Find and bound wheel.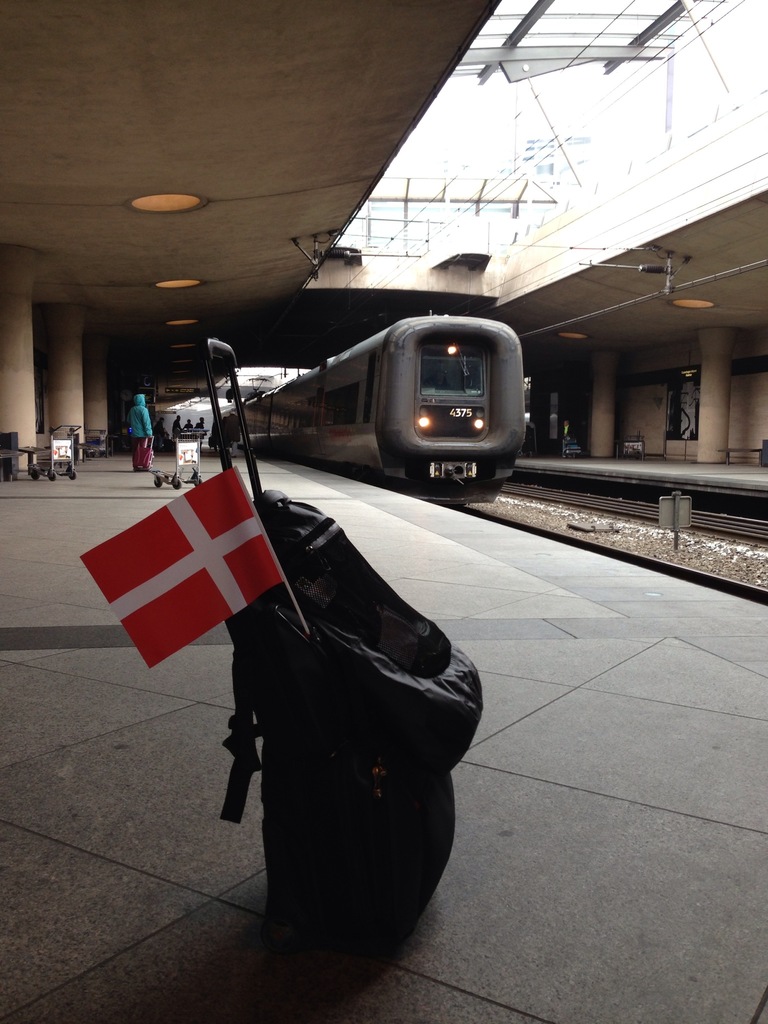
Bound: <region>191, 479, 204, 485</region>.
